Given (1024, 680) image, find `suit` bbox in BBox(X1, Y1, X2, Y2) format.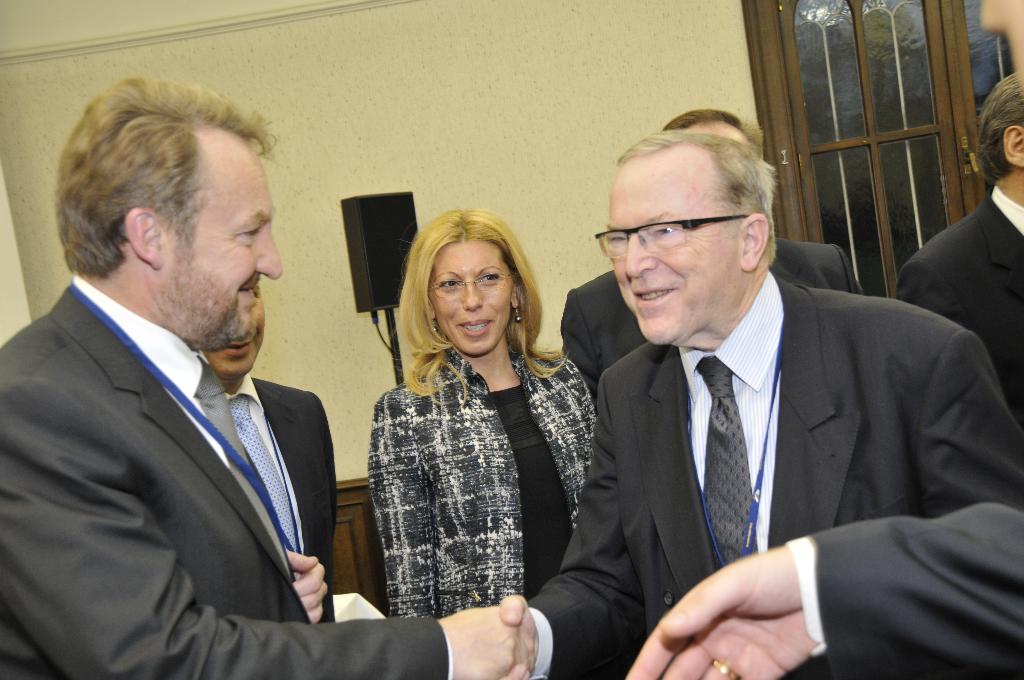
BBox(897, 184, 1023, 429).
